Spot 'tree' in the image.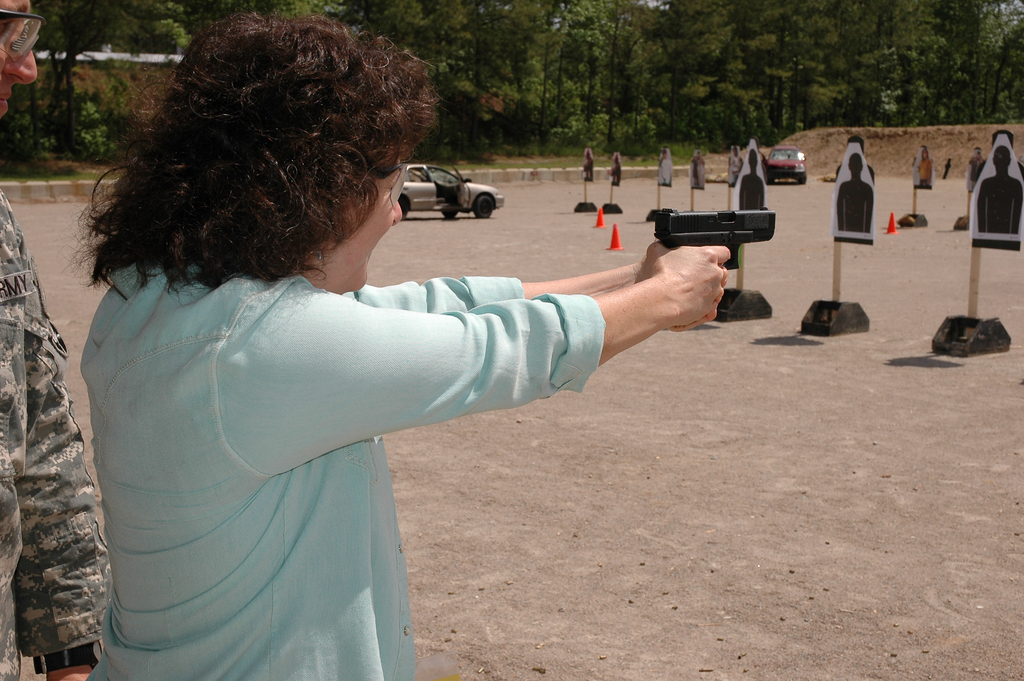
'tree' found at region(566, 0, 669, 148).
